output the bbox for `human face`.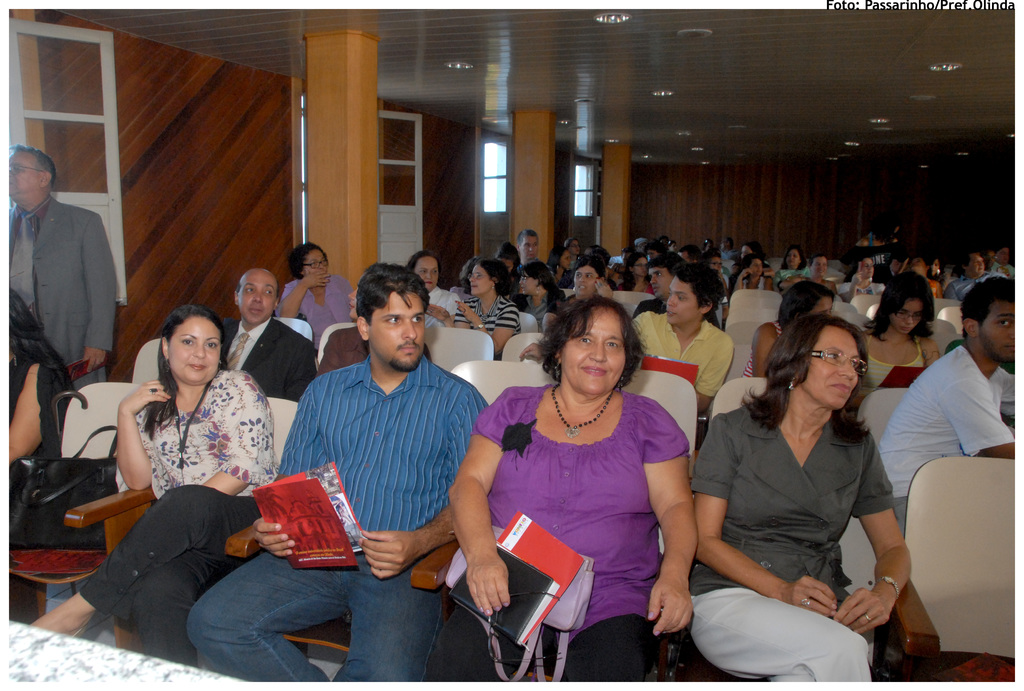
select_region(708, 253, 719, 266).
